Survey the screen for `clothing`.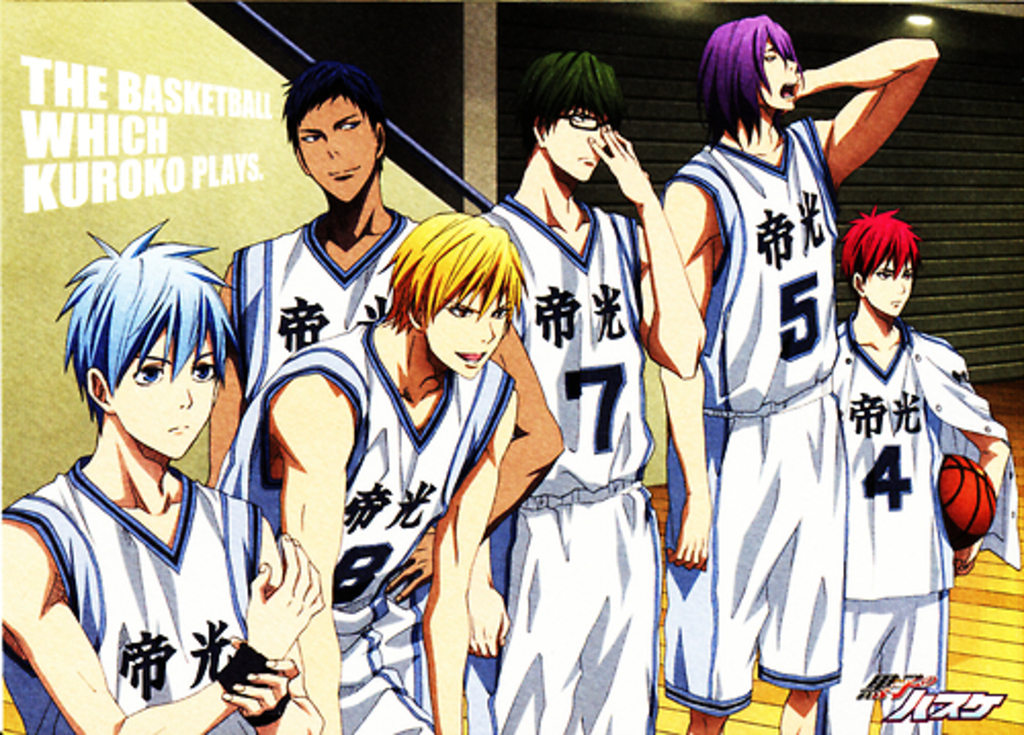
Survey found: x1=14 y1=354 x2=283 y2=731.
